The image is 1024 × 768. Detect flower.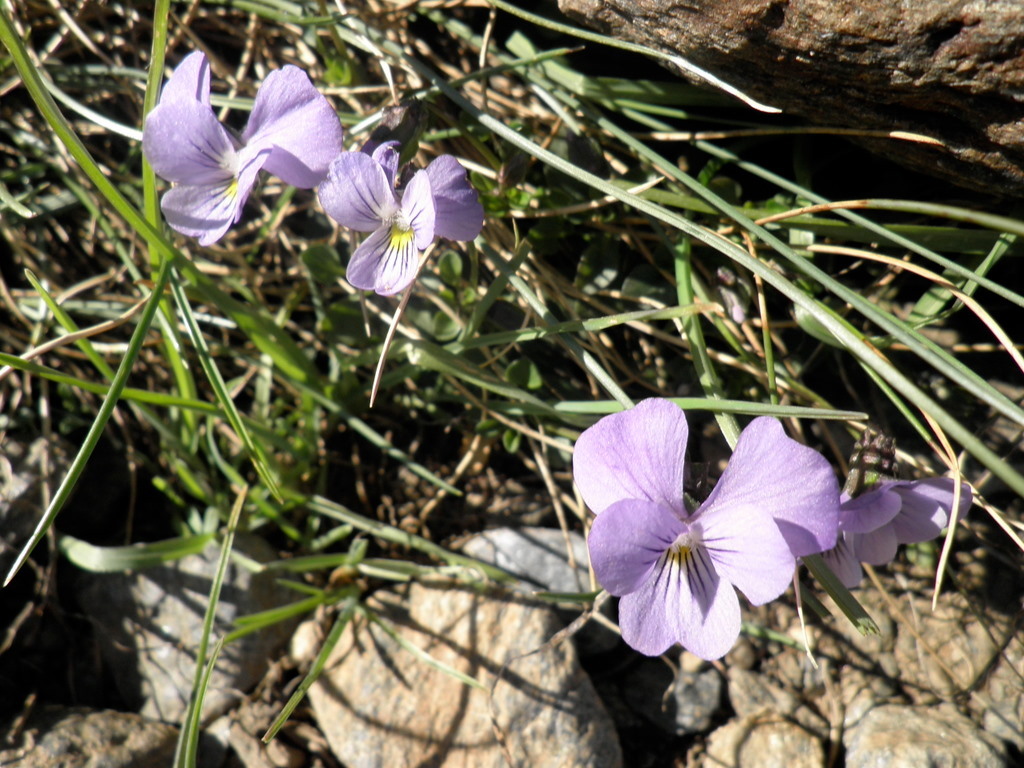
Detection: {"left": 569, "top": 383, "right": 887, "bottom": 676}.
